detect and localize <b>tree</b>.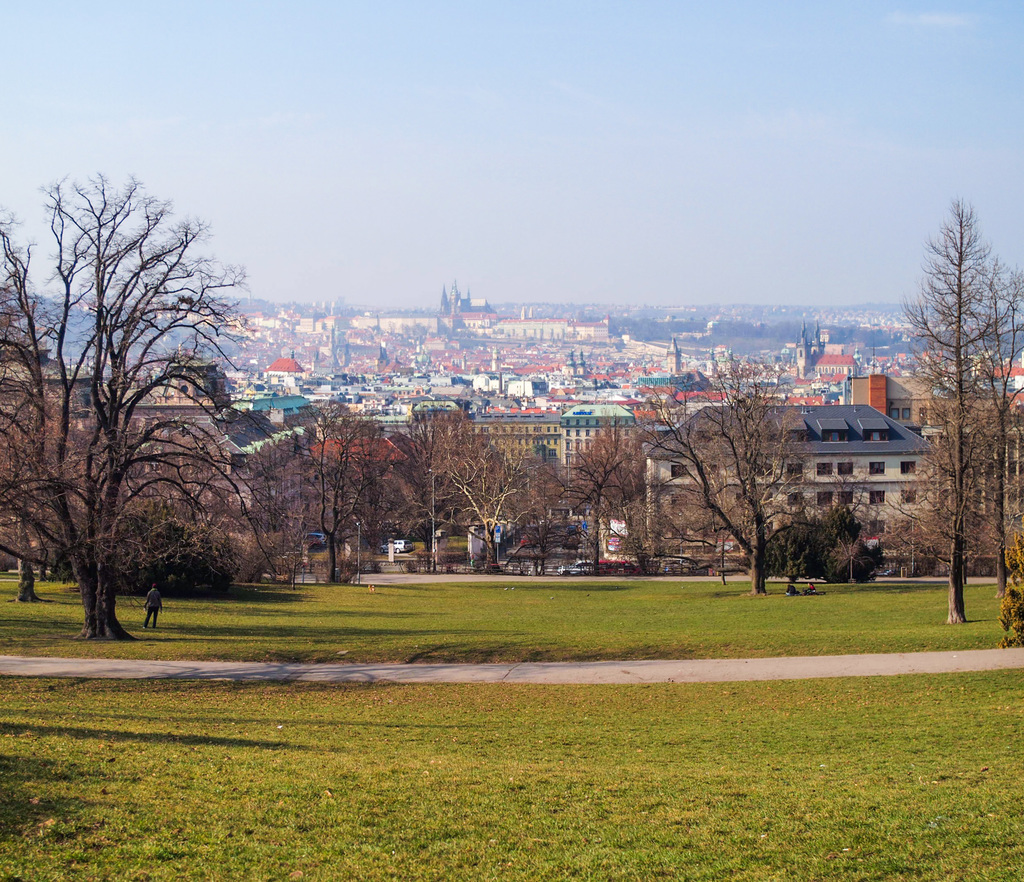
Localized at [30,151,268,664].
